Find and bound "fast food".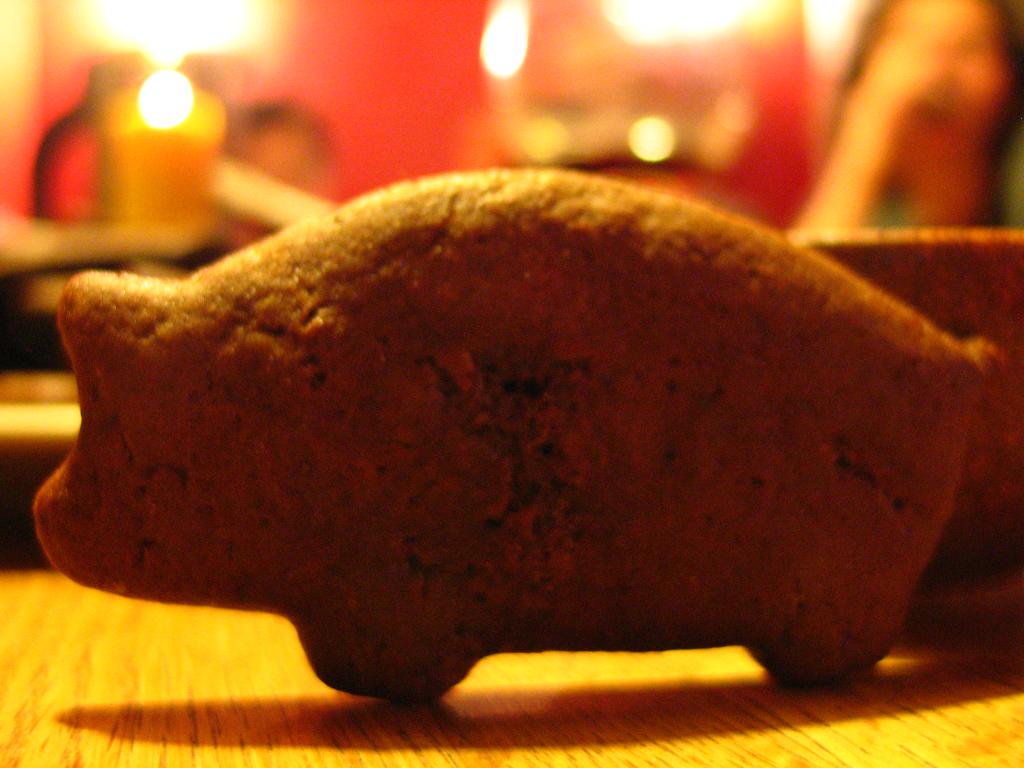
Bound: bbox(31, 162, 984, 703).
